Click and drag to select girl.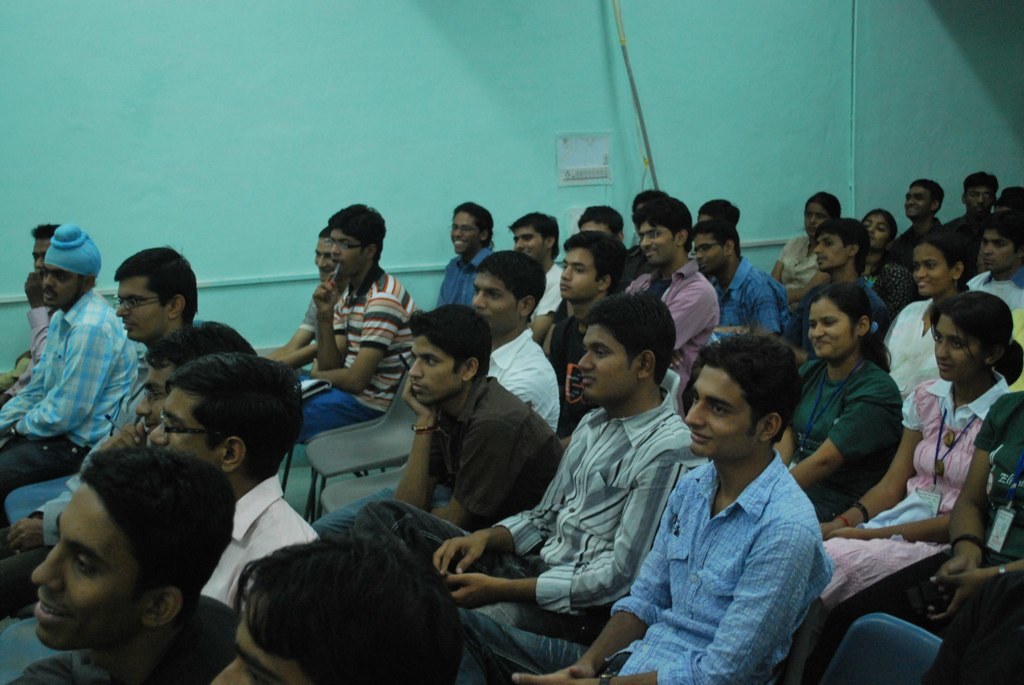
Selection: crop(797, 289, 1023, 684).
